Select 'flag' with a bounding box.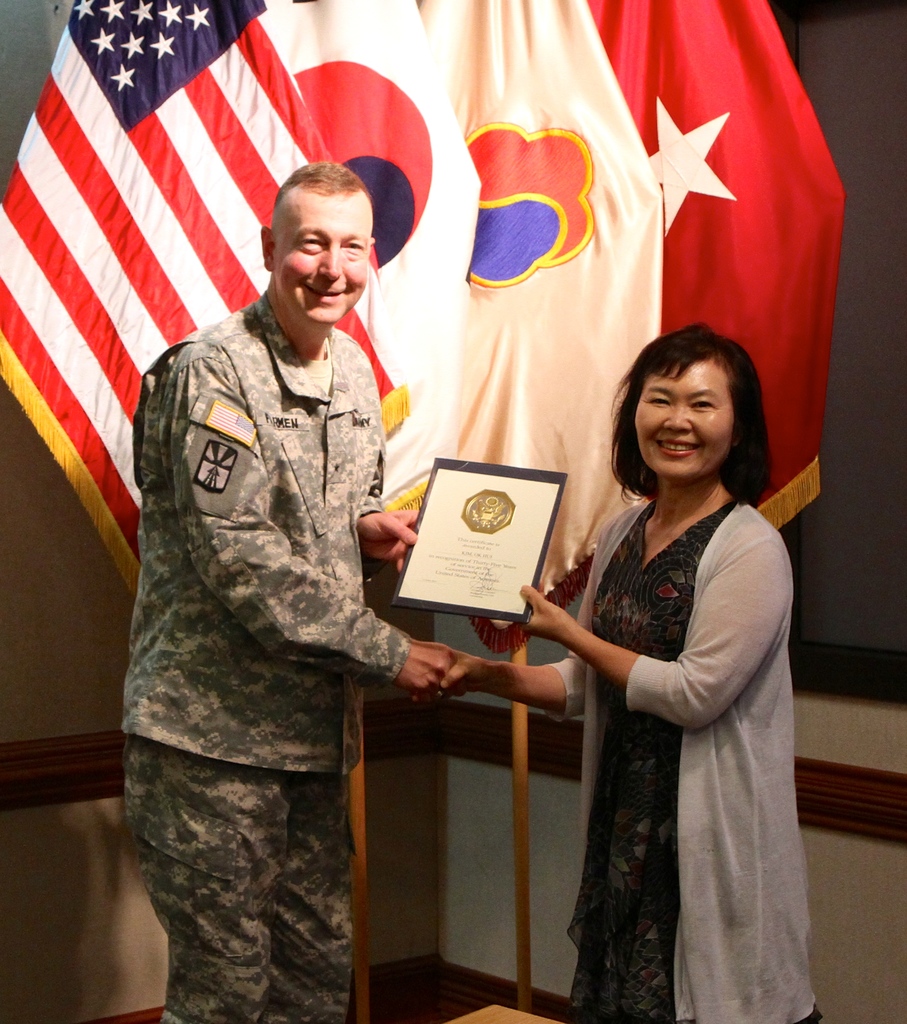
l=407, t=0, r=666, b=654.
